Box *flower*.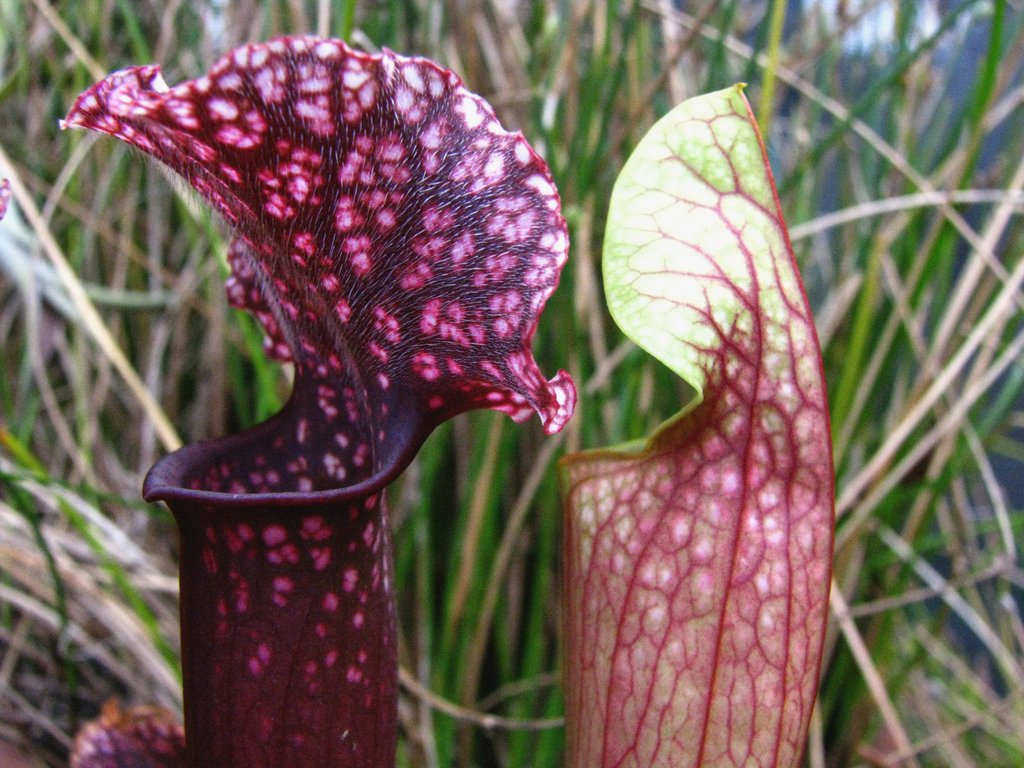
[555, 79, 831, 767].
